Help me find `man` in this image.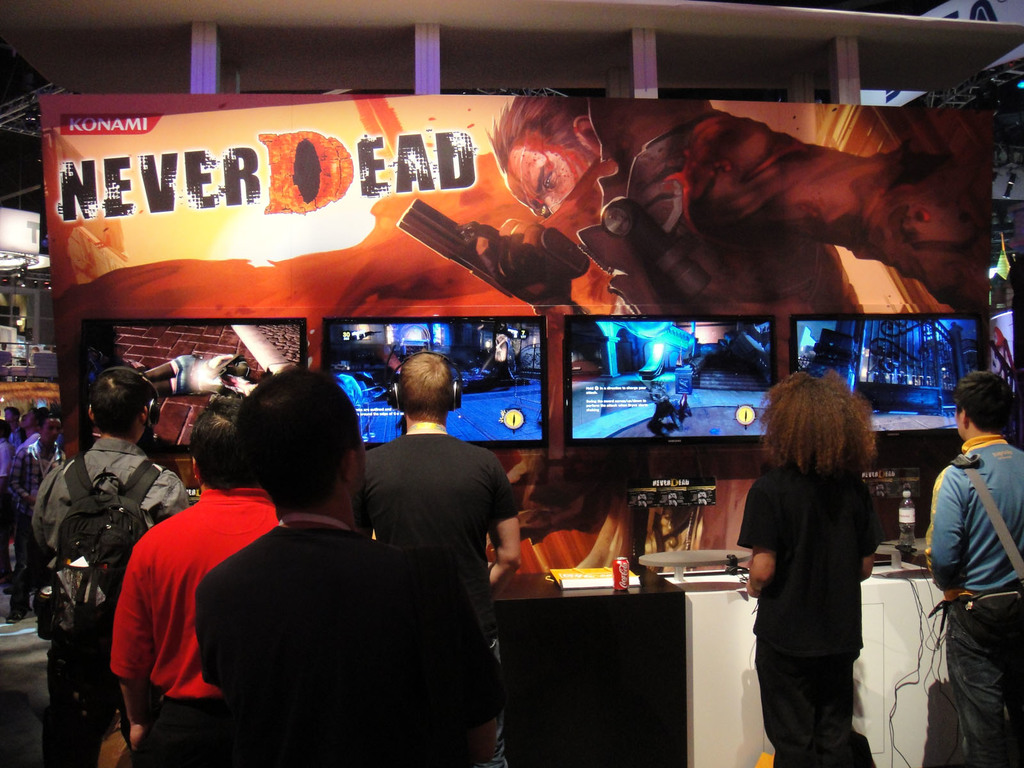
Found it: (191,365,504,767).
